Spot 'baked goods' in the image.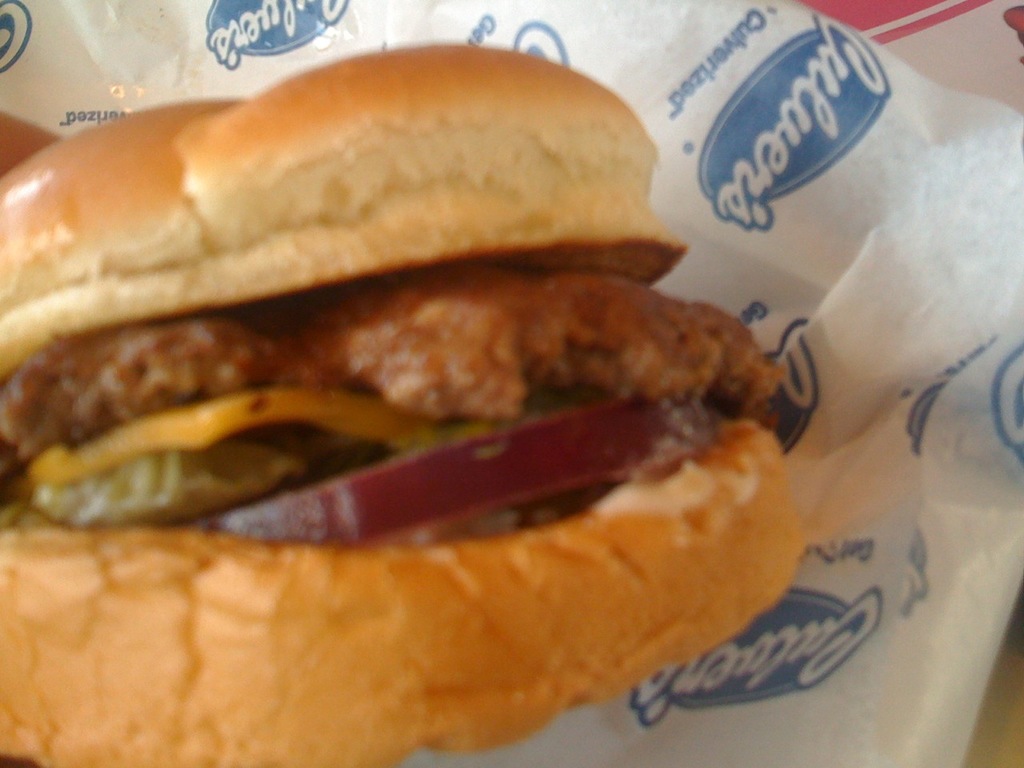
'baked goods' found at [x1=0, y1=40, x2=807, y2=767].
